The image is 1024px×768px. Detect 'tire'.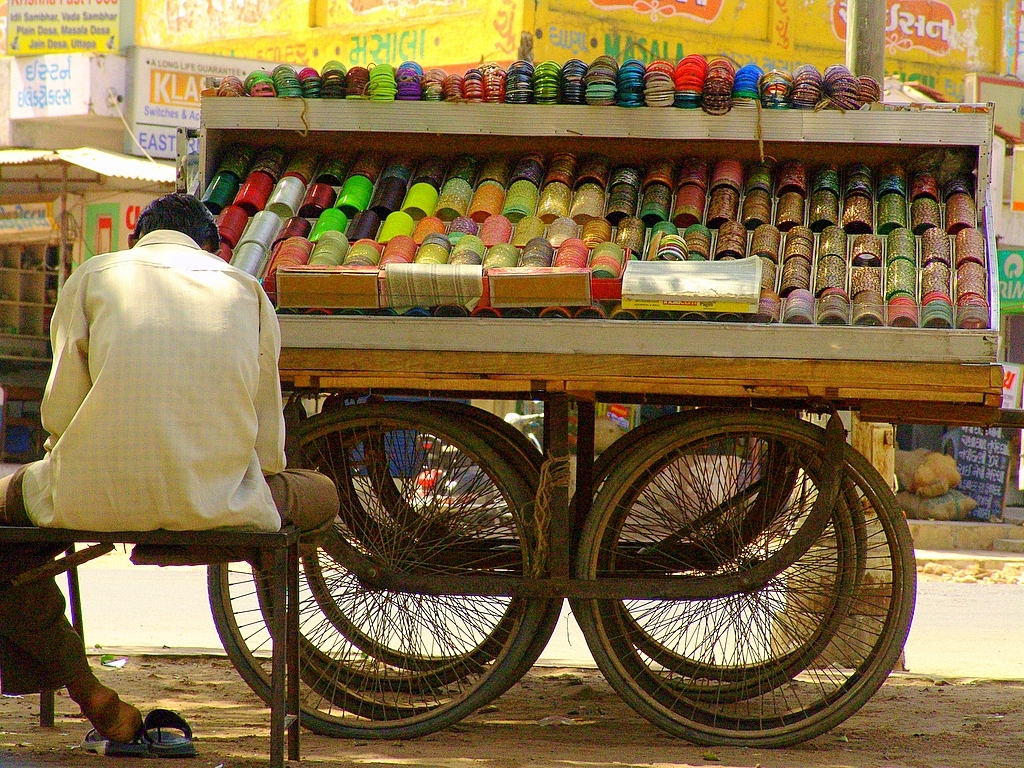
Detection: {"x1": 600, "y1": 432, "x2": 855, "y2": 703}.
